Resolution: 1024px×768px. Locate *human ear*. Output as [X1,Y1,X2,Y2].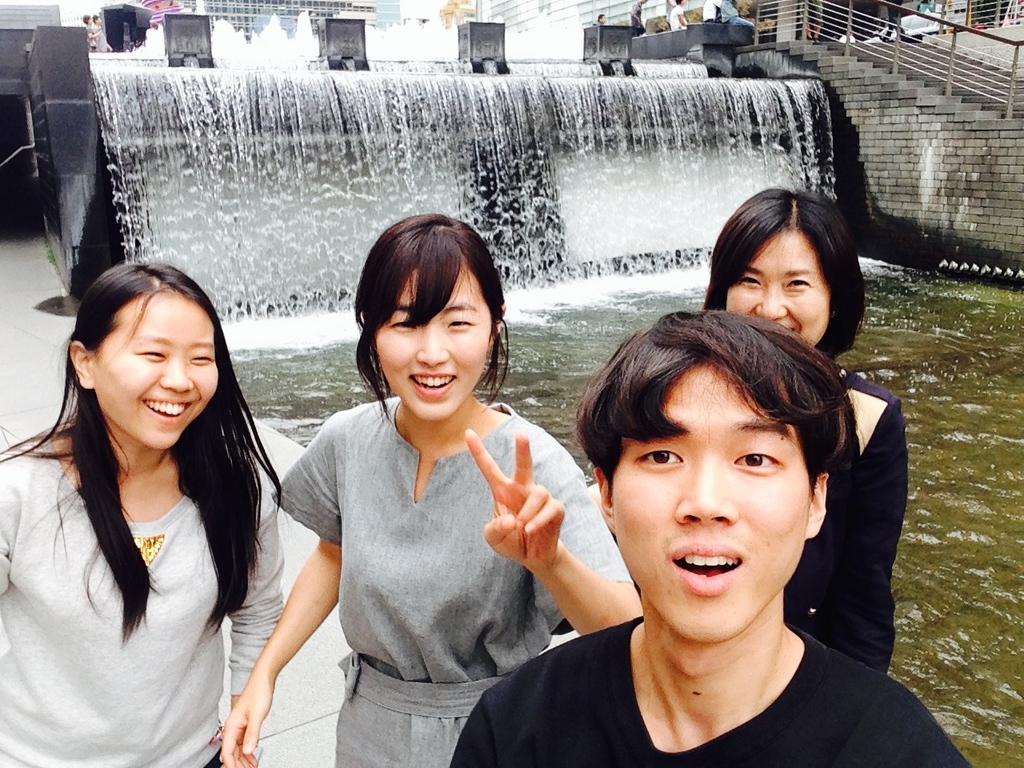
[803,471,829,539].
